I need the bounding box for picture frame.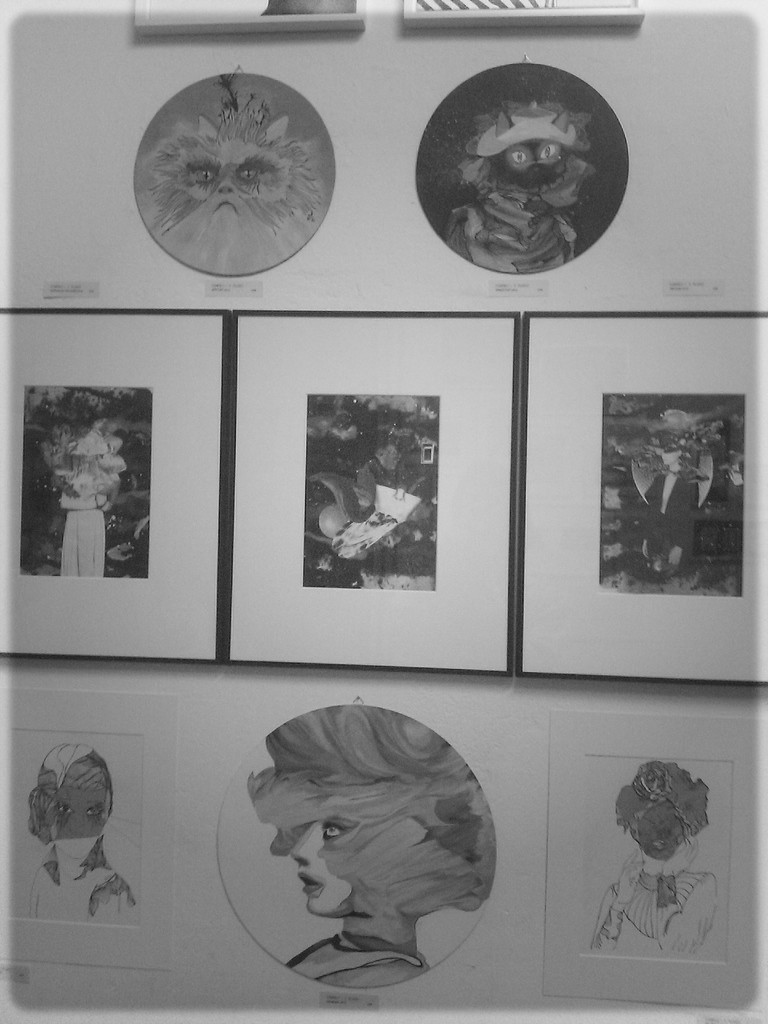
Here it is: <box>0,687,177,972</box>.
